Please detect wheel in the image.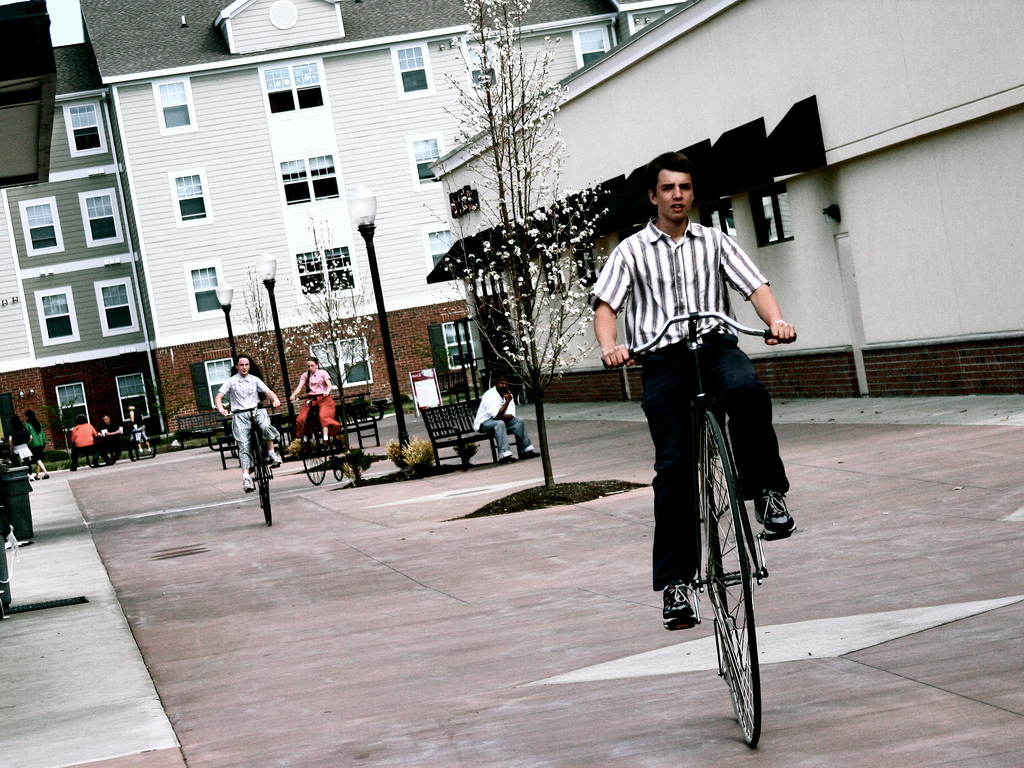
330 435 344 486.
